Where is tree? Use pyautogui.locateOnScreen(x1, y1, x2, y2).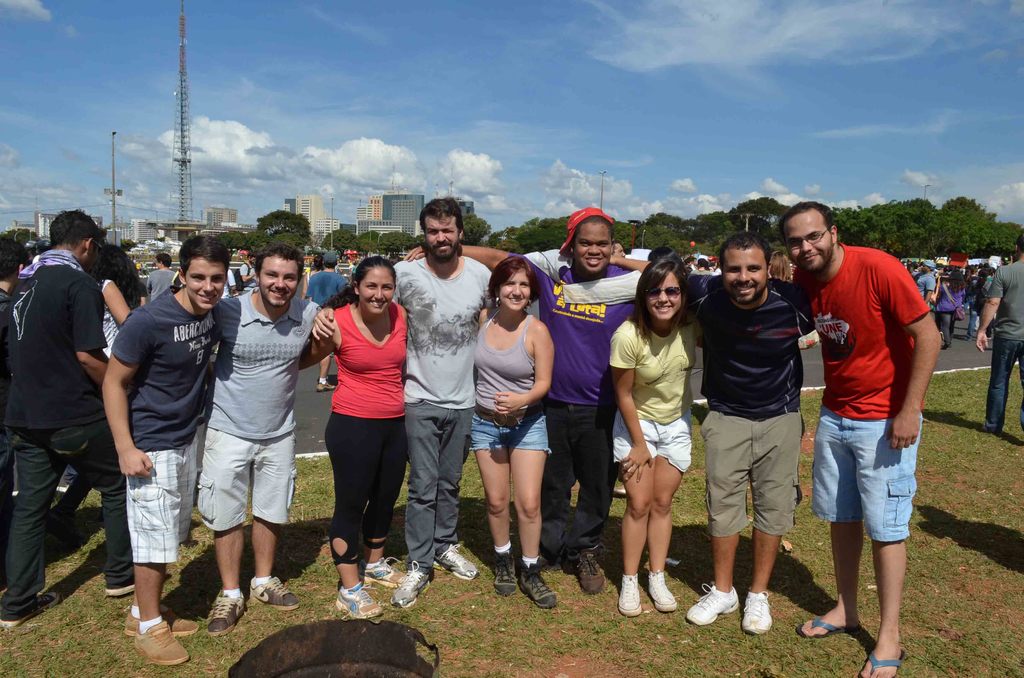
pyautogui.locateOnScreen(732, 202, 789, 239).
